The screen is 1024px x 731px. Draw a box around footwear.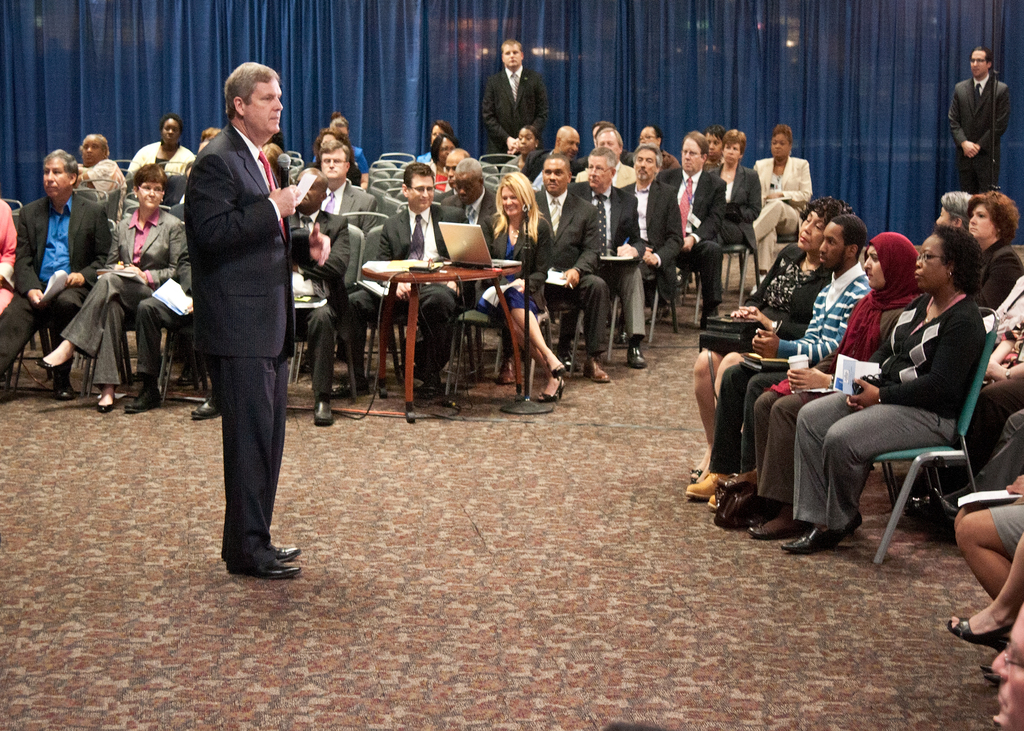
[left=925, top=491, right=959, bottom=533].
